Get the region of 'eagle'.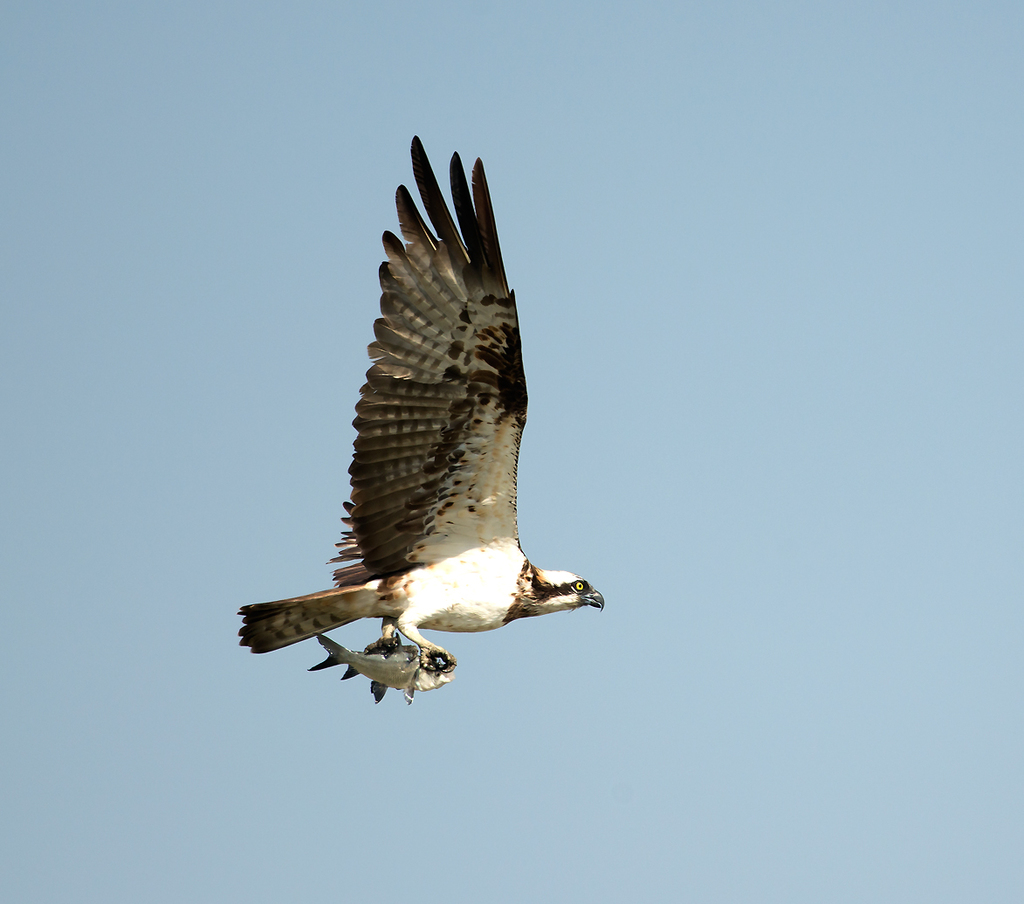
pyautogui.locateOnScreen(239, 135, 604, 675).
